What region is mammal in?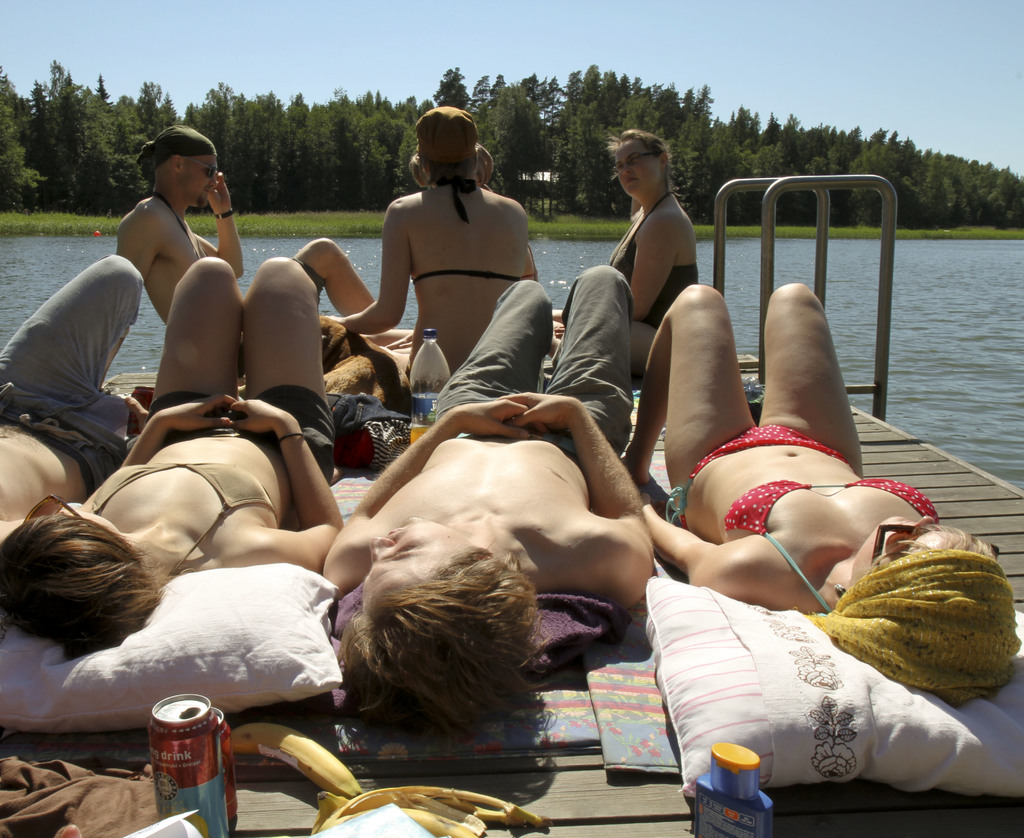
337 106 538 371.
